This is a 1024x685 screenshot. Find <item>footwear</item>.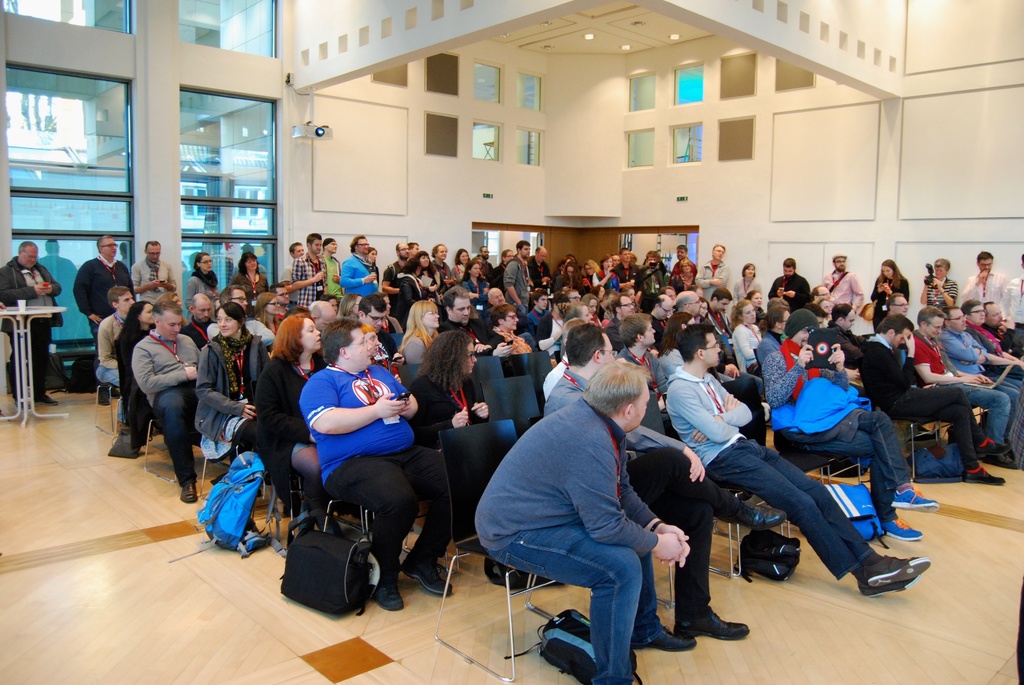
Bounding box: 180:478:197:506.
